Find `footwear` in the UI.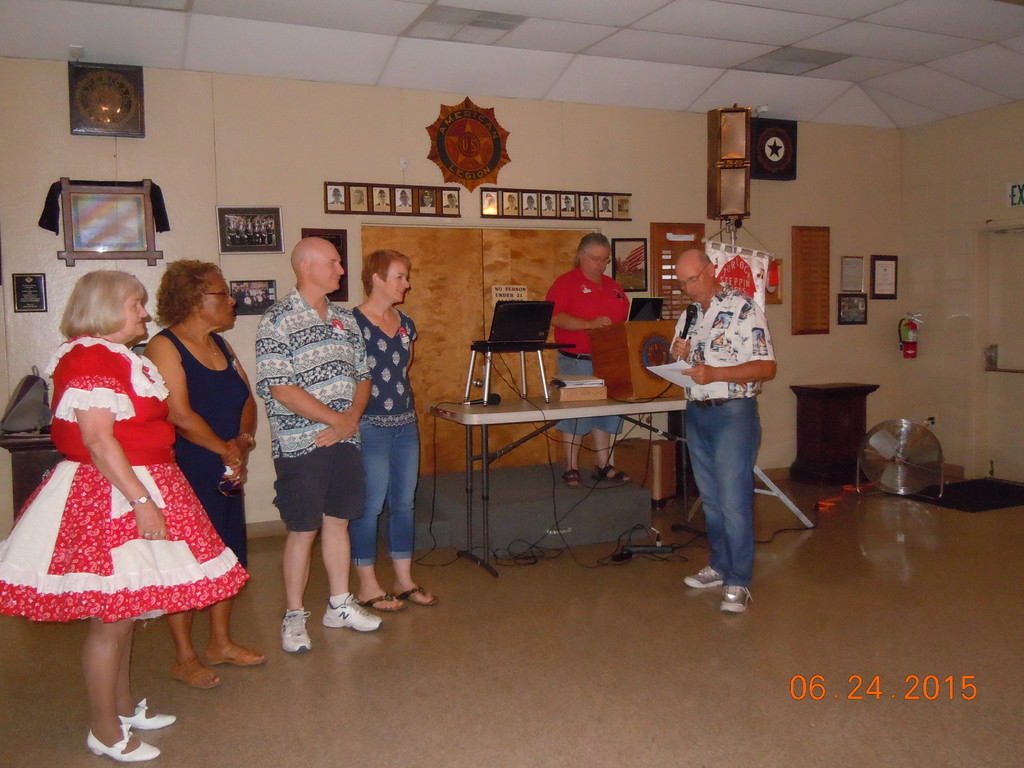
UI element at [294,578,367,653].
